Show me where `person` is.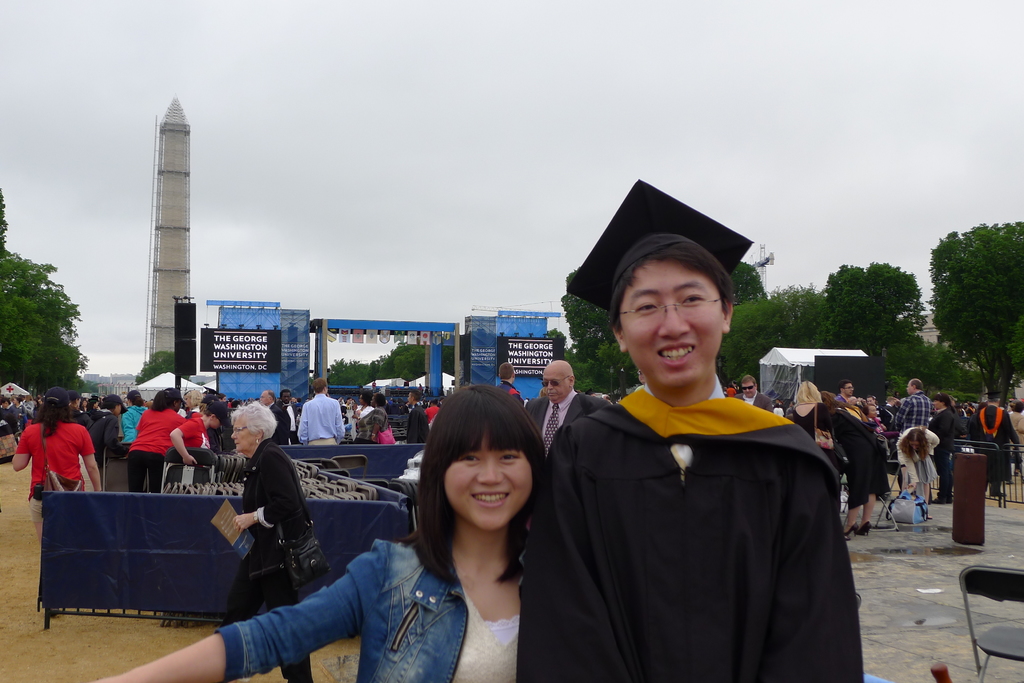
`person` is at 171 398 232 464.
